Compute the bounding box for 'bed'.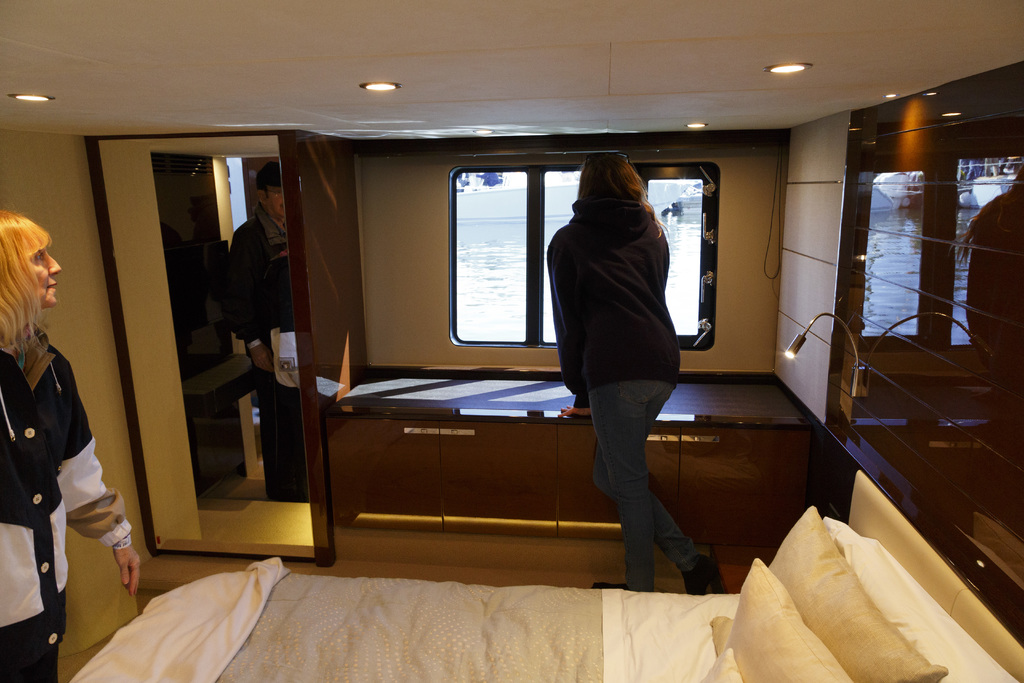
x1=61, y1=474, x2=1023, y2=682.
